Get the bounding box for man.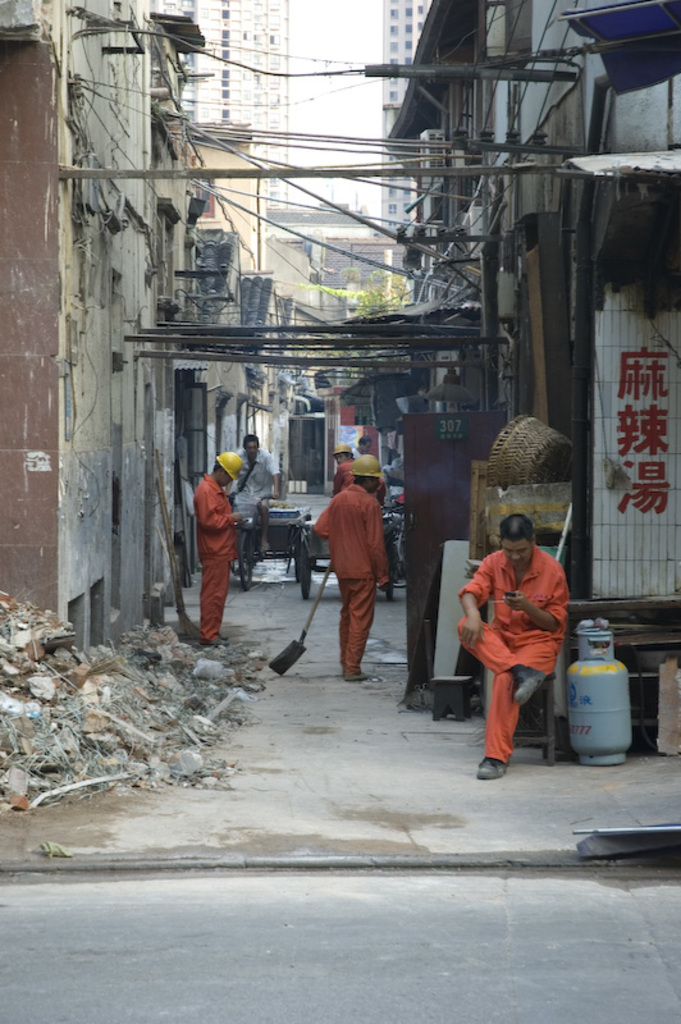
box=[456, 512, 572, 781].
